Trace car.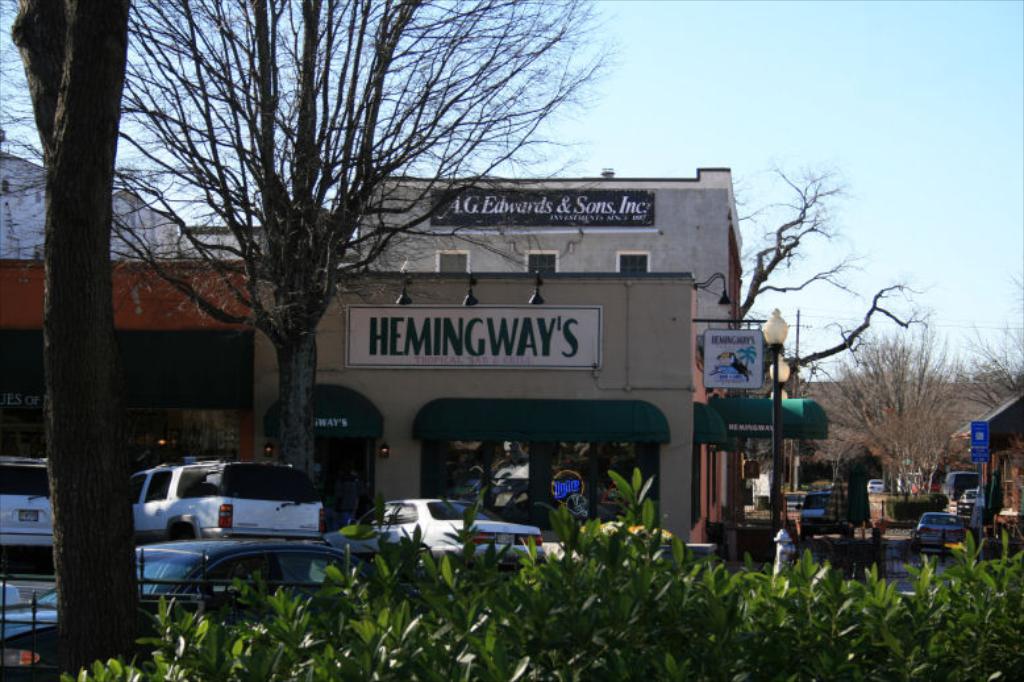
Traced to l=909, t=513, r=963, b=564.
